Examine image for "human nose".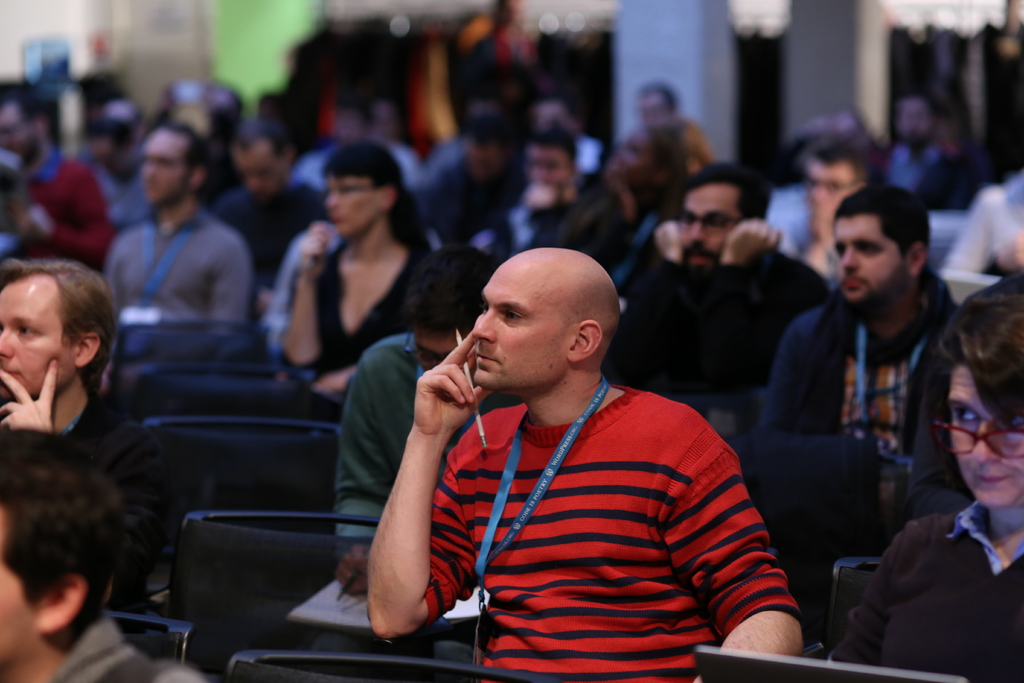
Examination result: rect(248, 178, 259, 188).
